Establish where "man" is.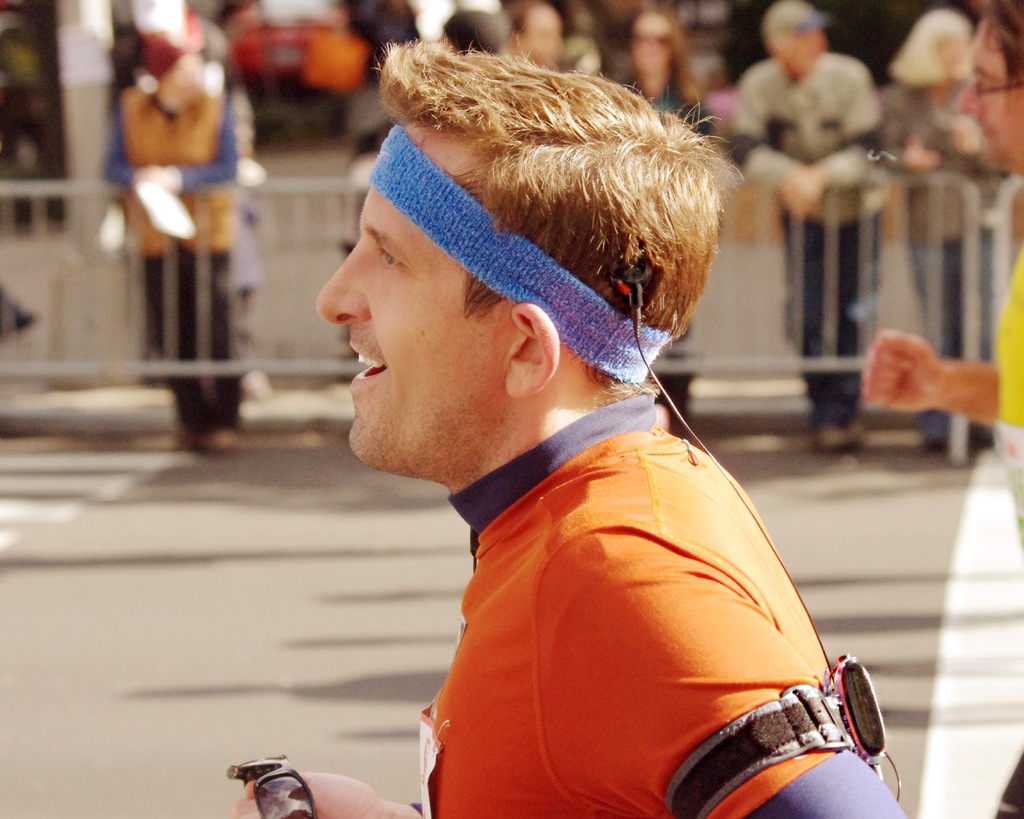
Established at bbox=(258, 40, 901, 818).
